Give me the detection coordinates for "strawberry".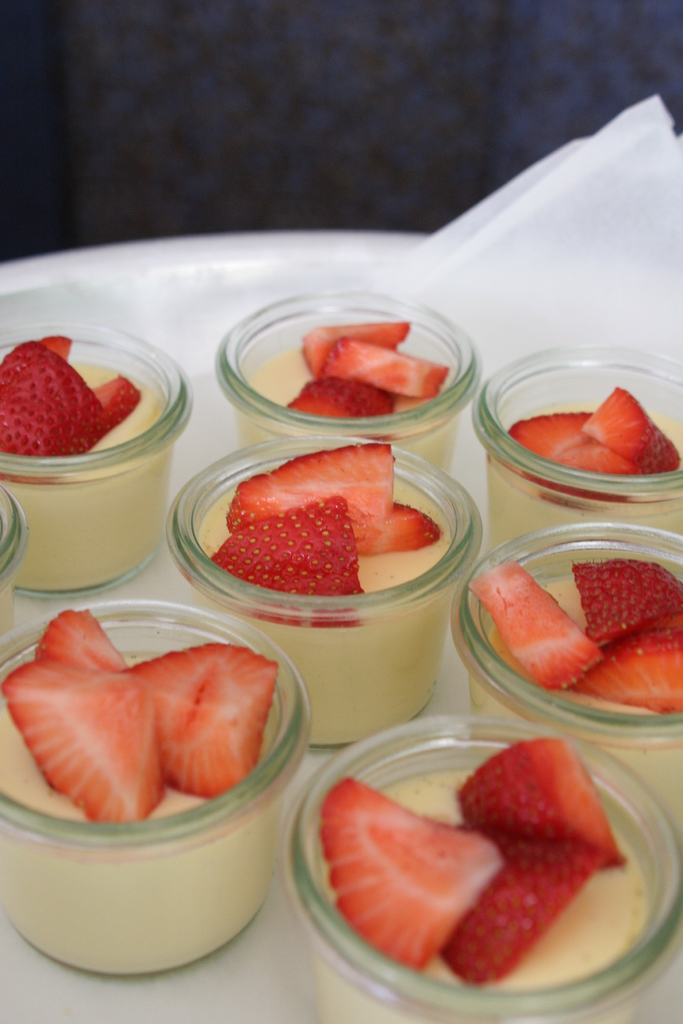
crop(274, 370, 398, 424).
